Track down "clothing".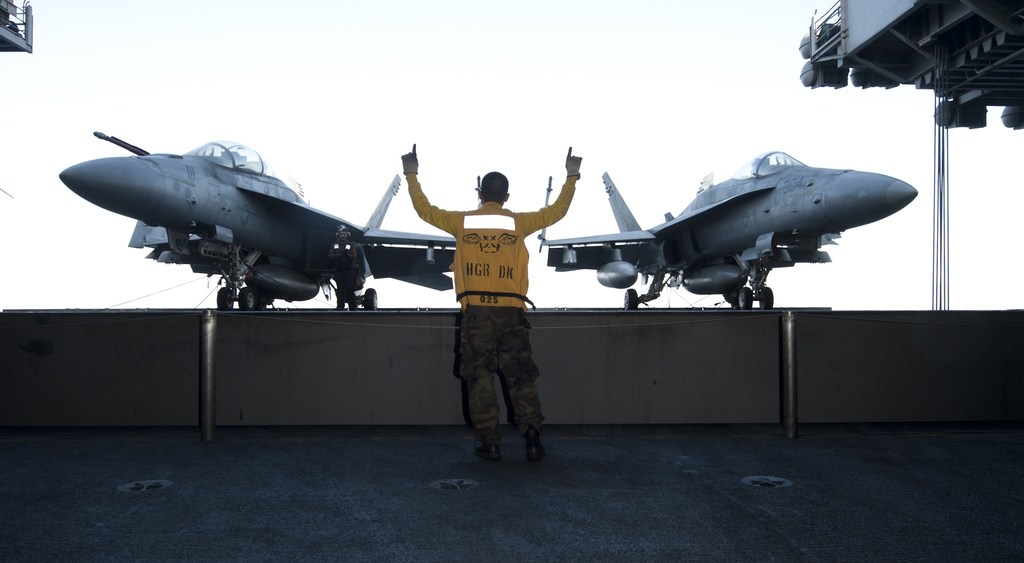
Tracked to bbox=(399, 167, 577, 437).
